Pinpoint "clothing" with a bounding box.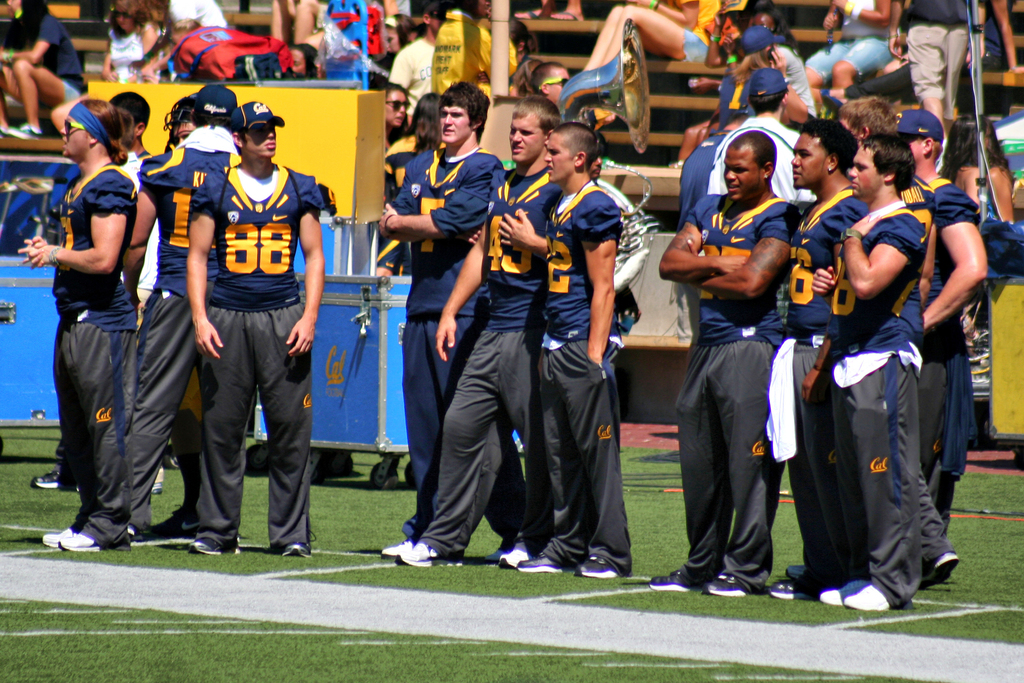
select_region(678, 133, 819, 577).
